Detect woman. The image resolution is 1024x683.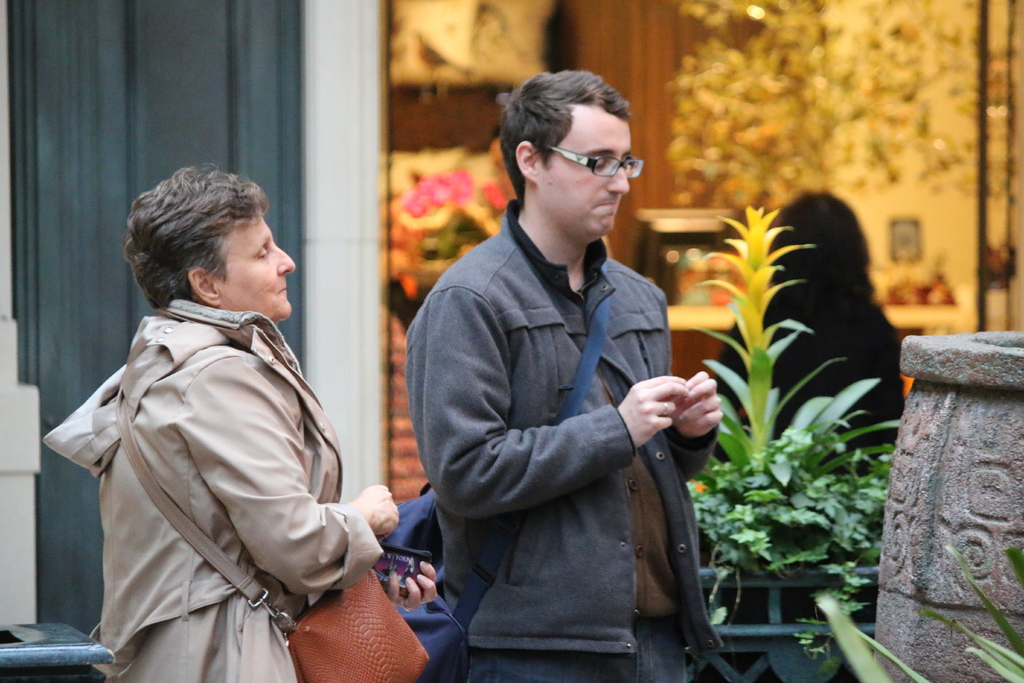
x1=703 y1=199 x2=909 y2=682.
